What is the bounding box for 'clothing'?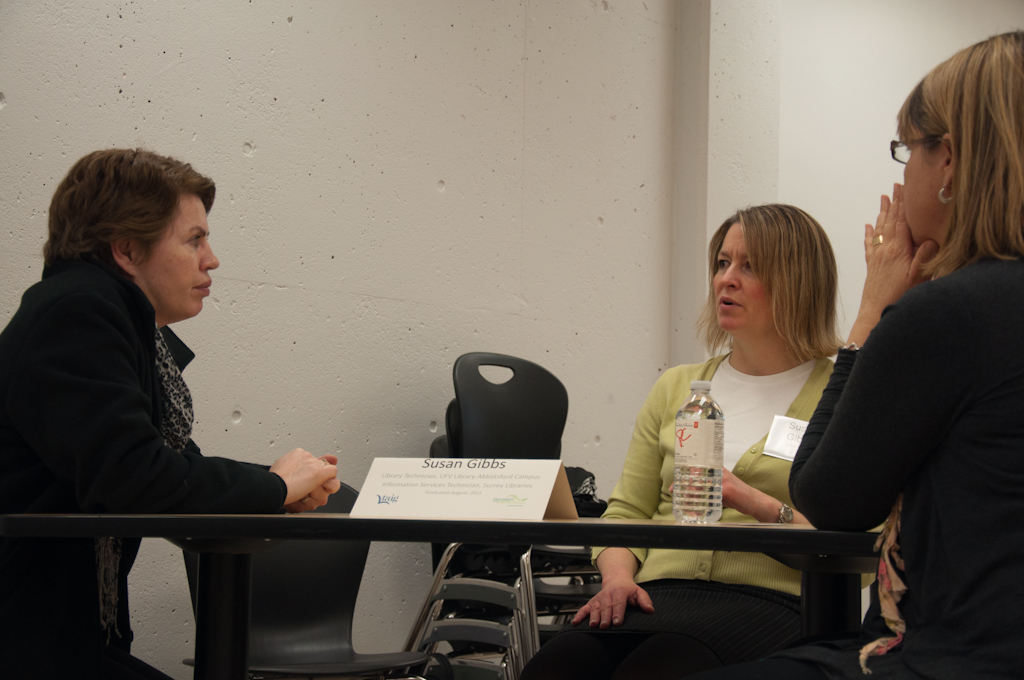
BBox(521, 350, 833, 679).
